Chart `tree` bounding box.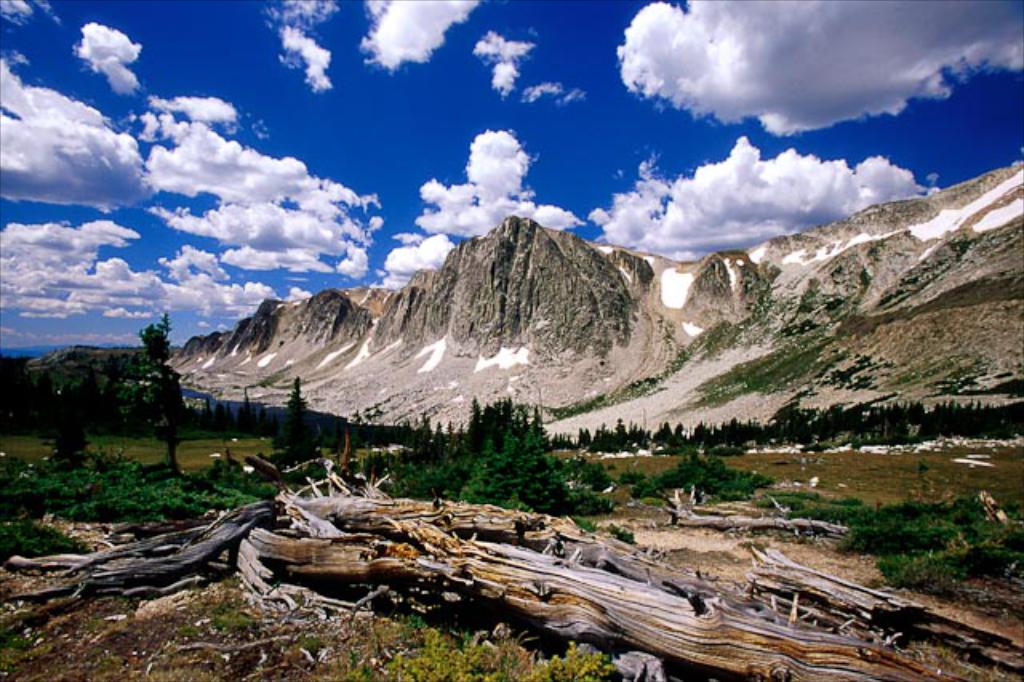
Charted: [x1=627, y1=445, x2=774, y2=503].
